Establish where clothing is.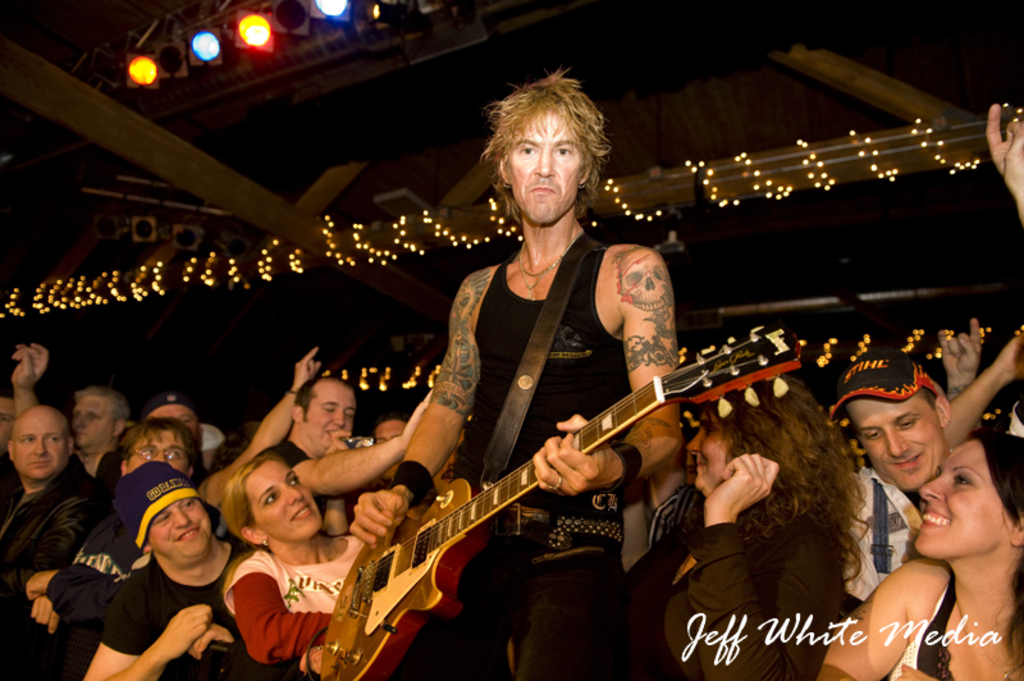
Established at (102,527,247,680).
